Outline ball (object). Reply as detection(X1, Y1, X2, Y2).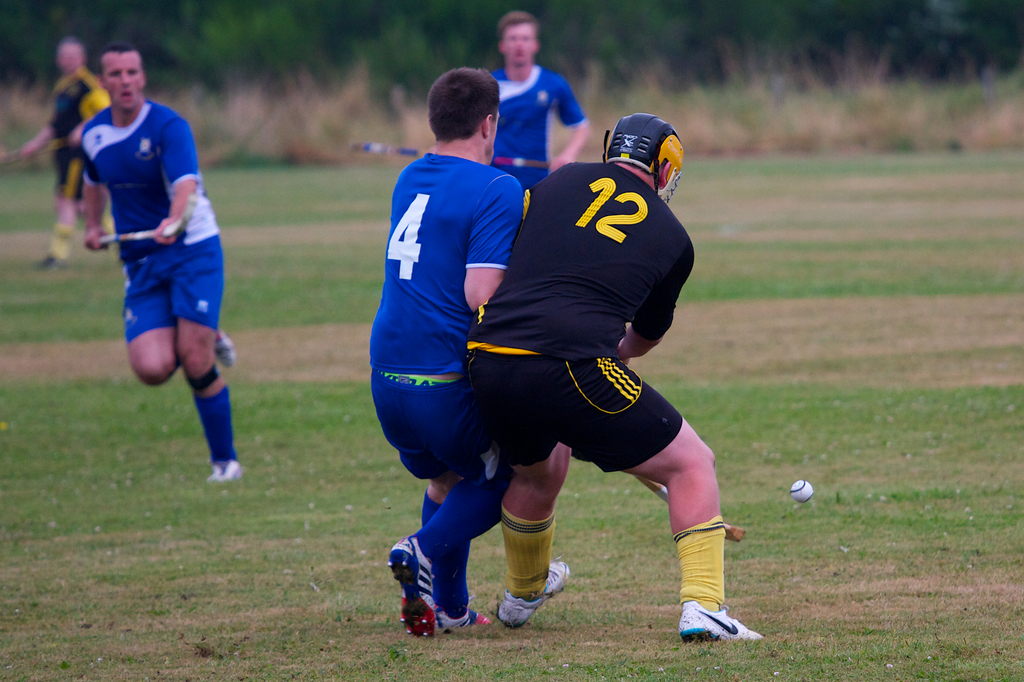
detection(790, 480, 815, 507).
